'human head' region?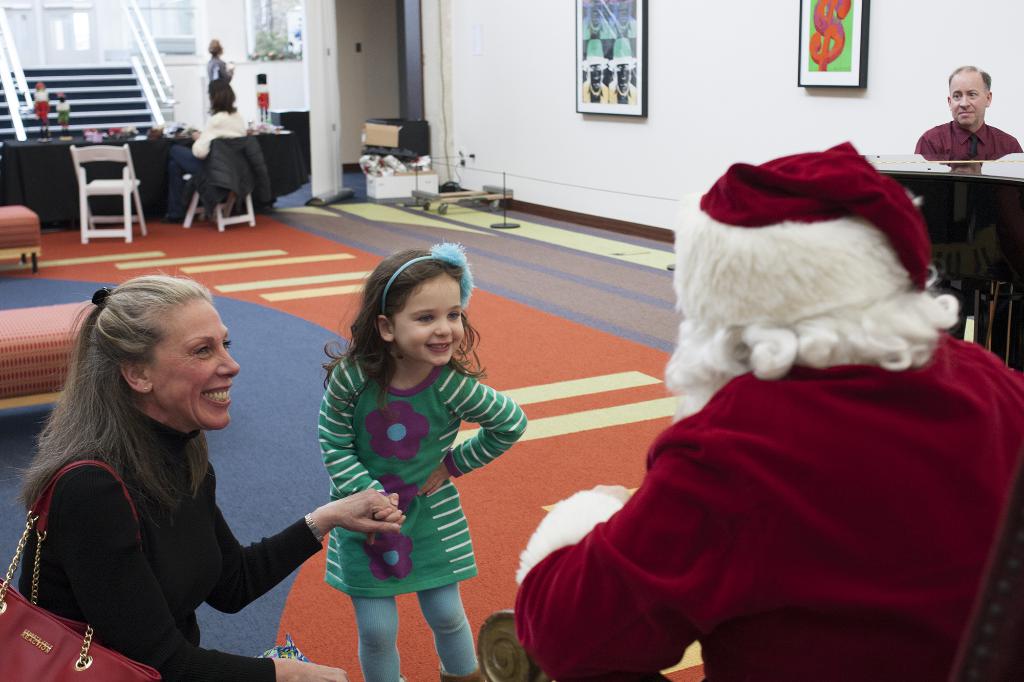
[948,64,993,123]
